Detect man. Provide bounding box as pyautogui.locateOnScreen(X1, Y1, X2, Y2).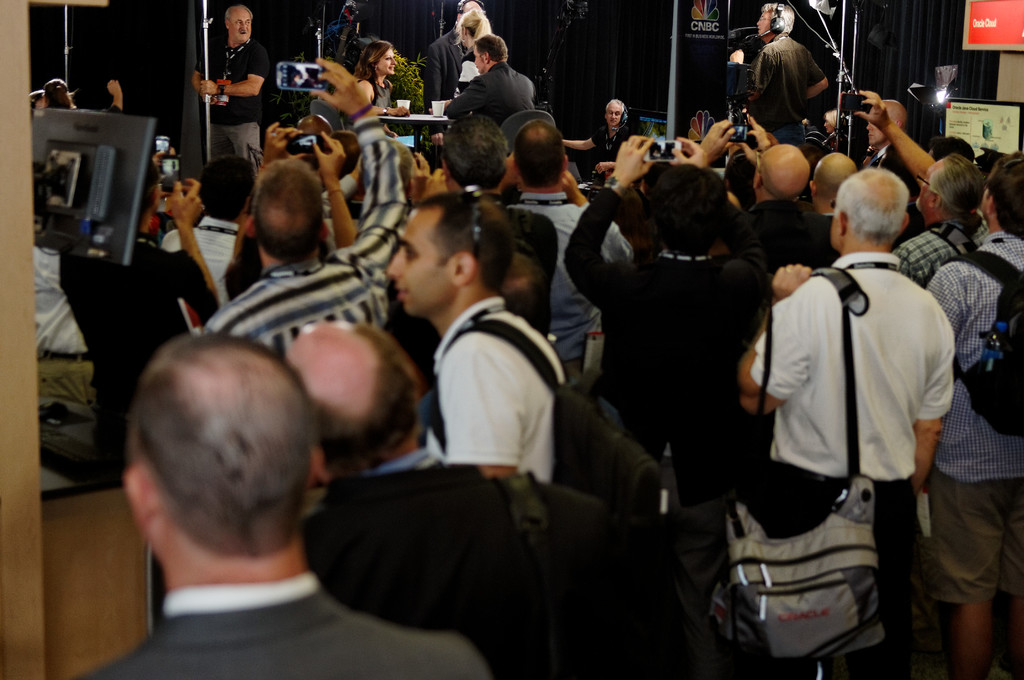
pyautogui.locateOnScreen(442, 33, 537, 126).
